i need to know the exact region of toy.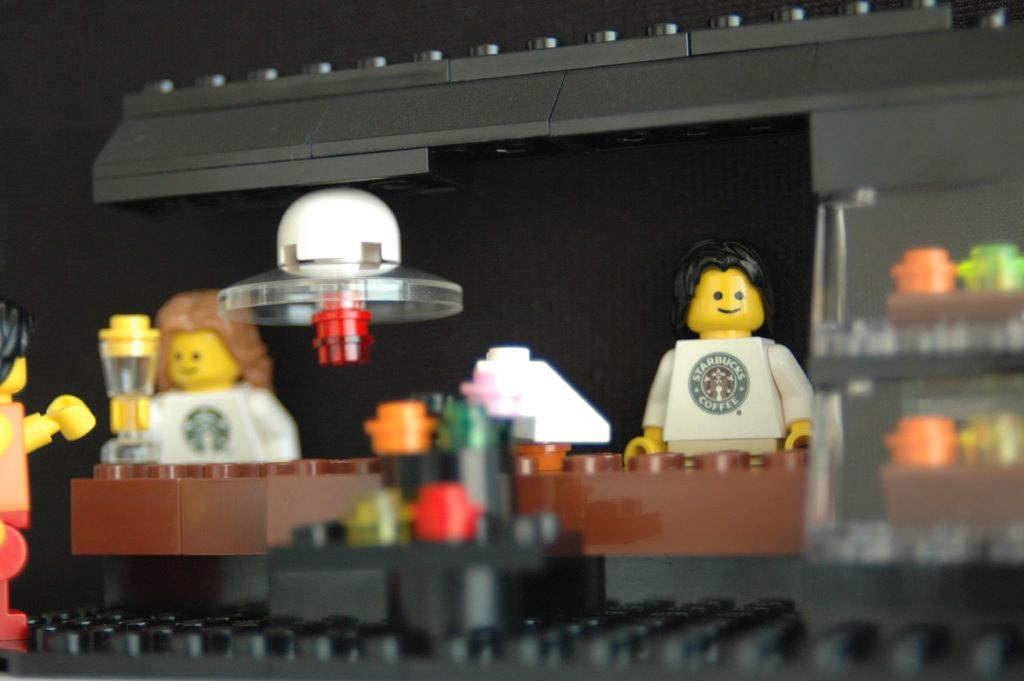
Region: (left=120, top=288, right=308, bottom=466).
